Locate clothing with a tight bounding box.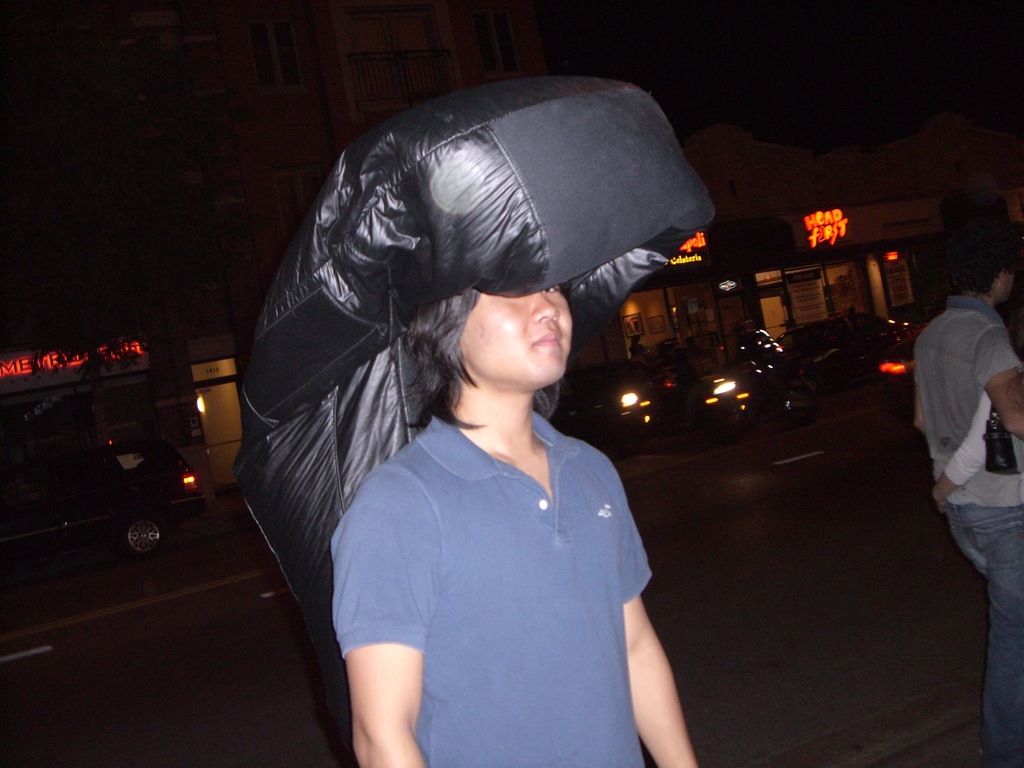
x1=939, y1=388, x2=998, y2=485.
